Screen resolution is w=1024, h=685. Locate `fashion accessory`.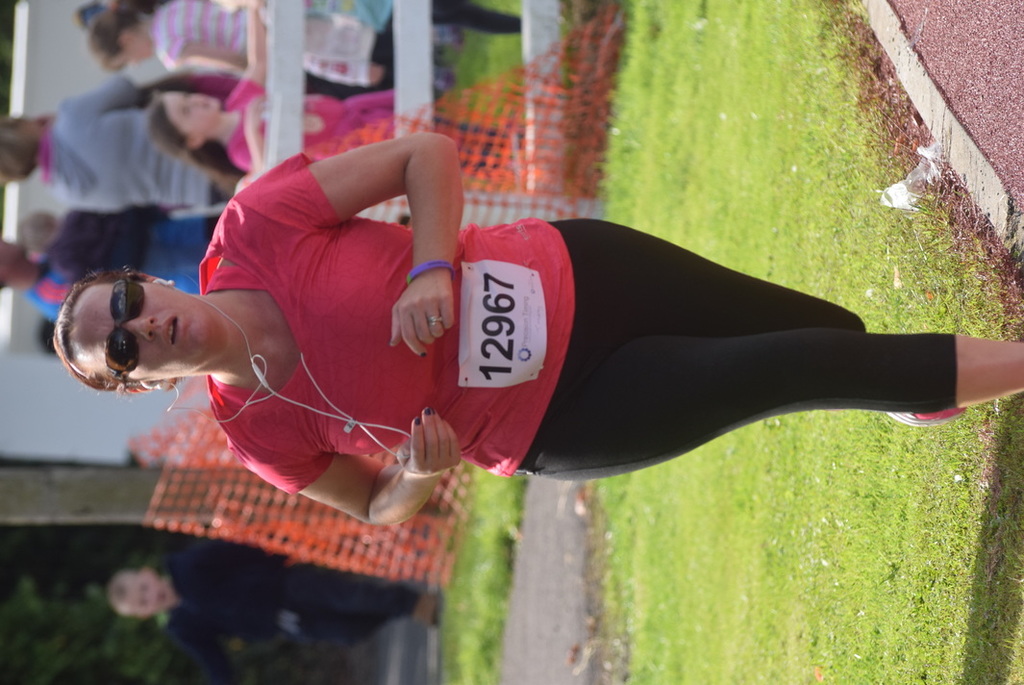
413 595 437 625.
